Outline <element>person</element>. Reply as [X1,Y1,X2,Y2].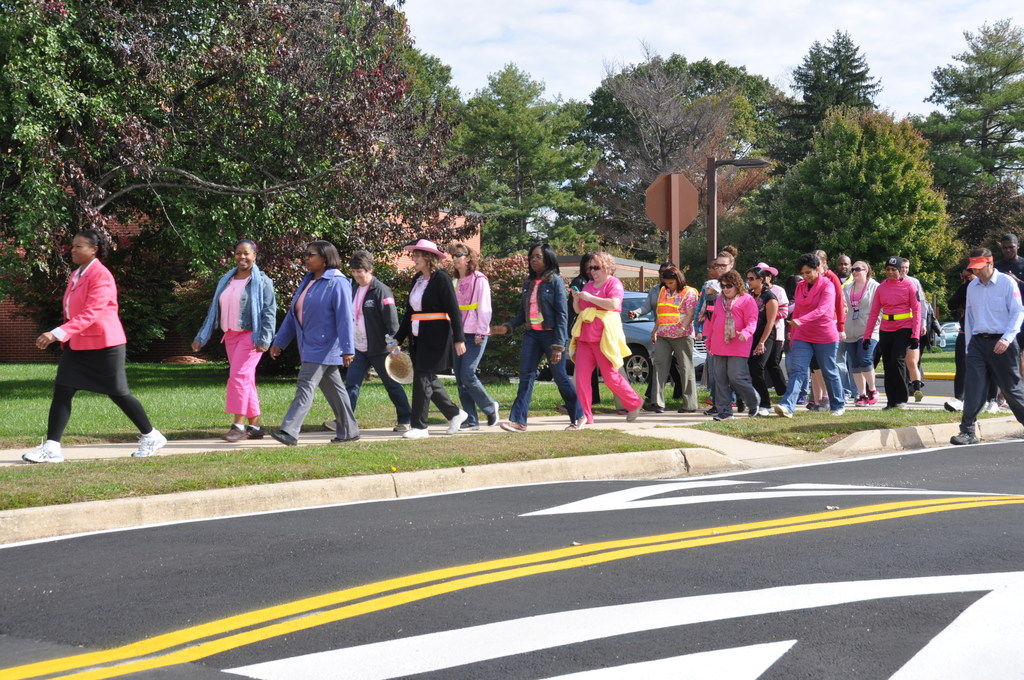
[648,261,701,415].
